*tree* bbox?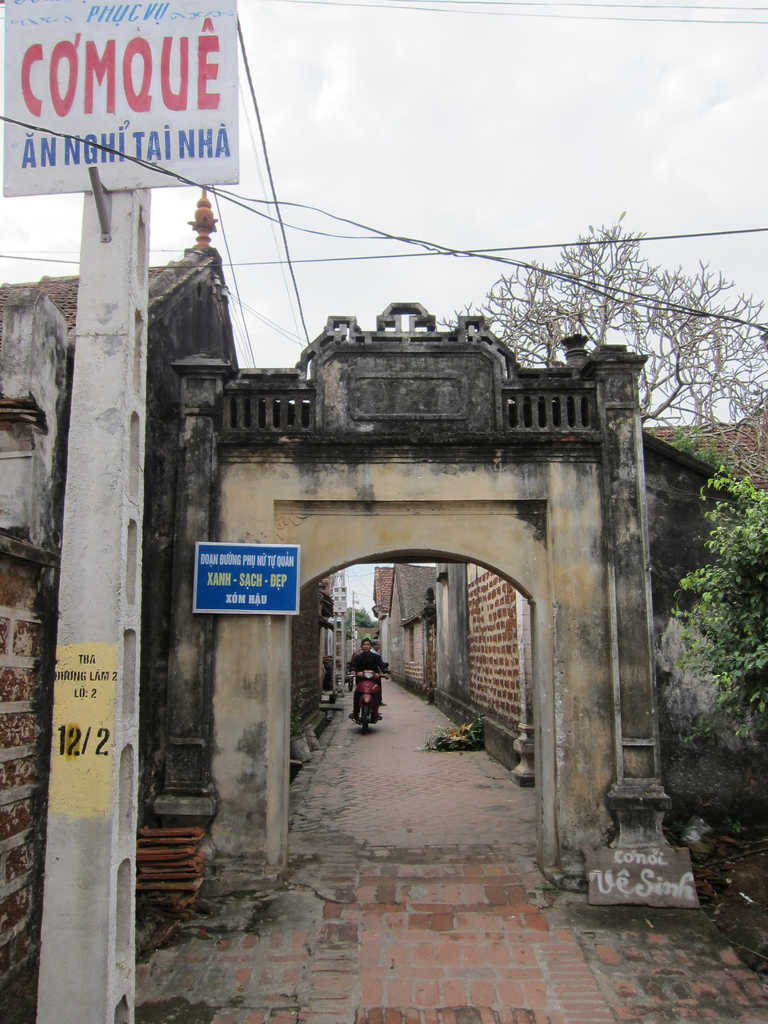
{"left": 673, "top": 437, "right": 767, "bottom": 781}
